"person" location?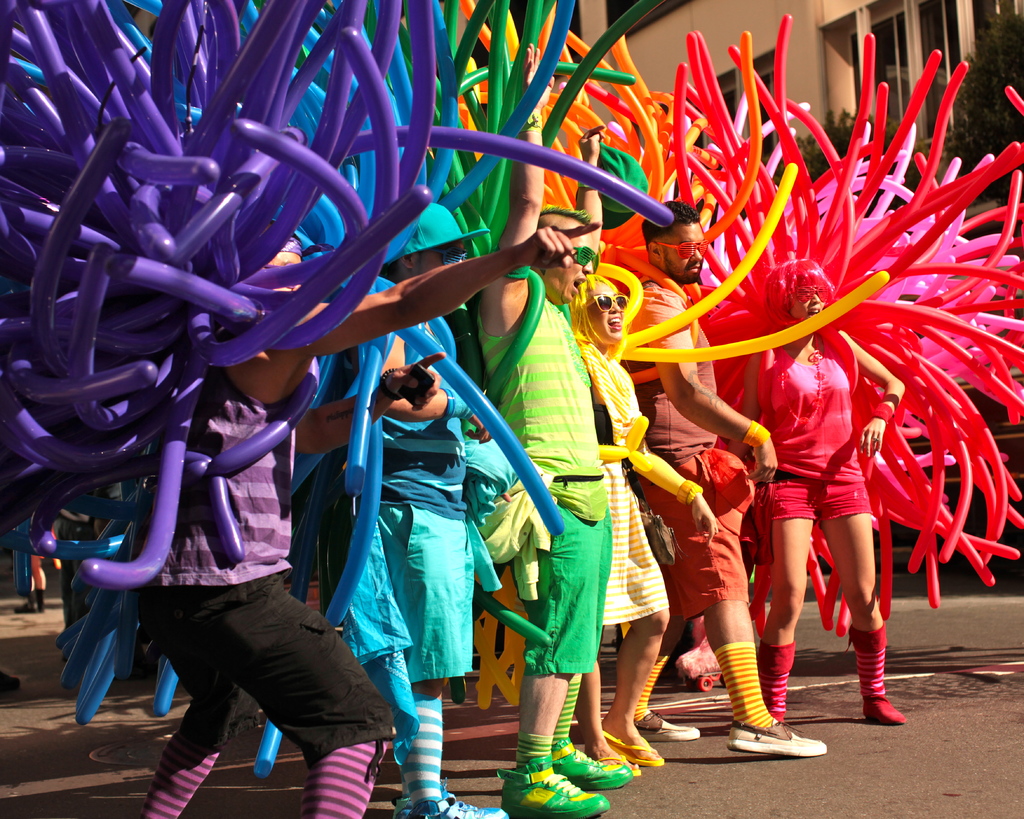
locate(733, 256, 910, 727)
